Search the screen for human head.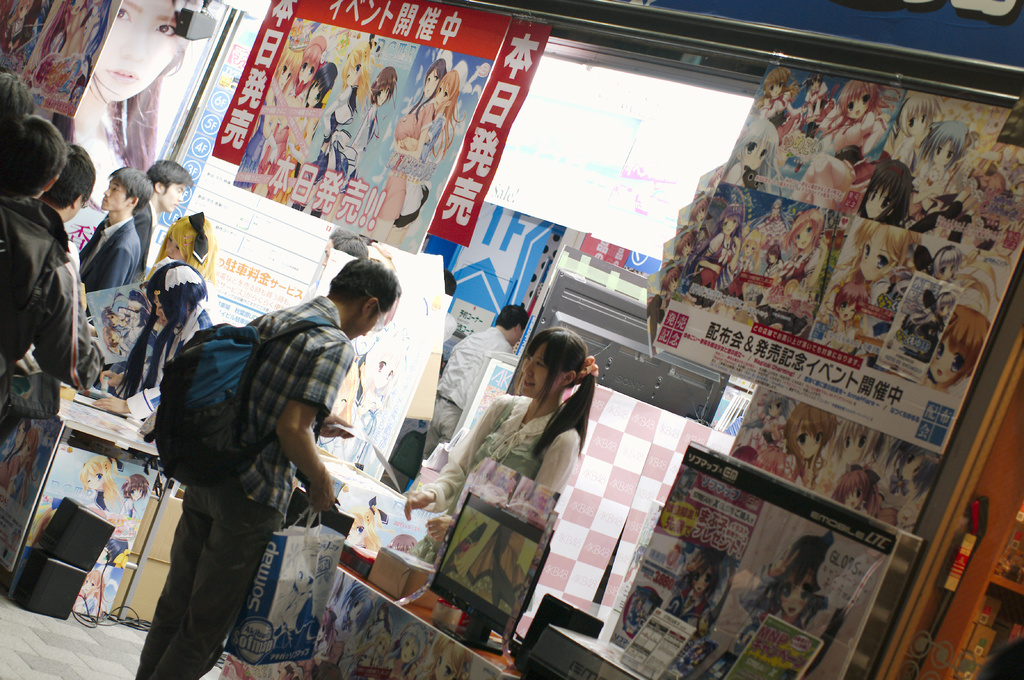
Found at locate(330, 253, 401, 338).
